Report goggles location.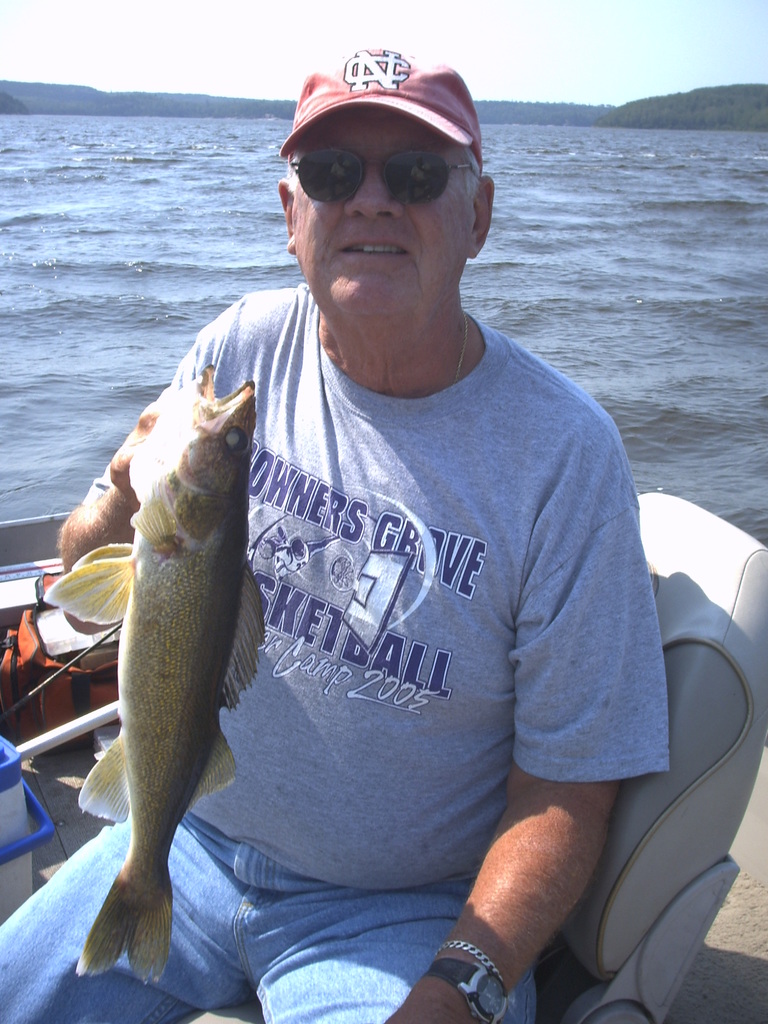
Report: x1=282 y1=141 x2=477 y2=205.
